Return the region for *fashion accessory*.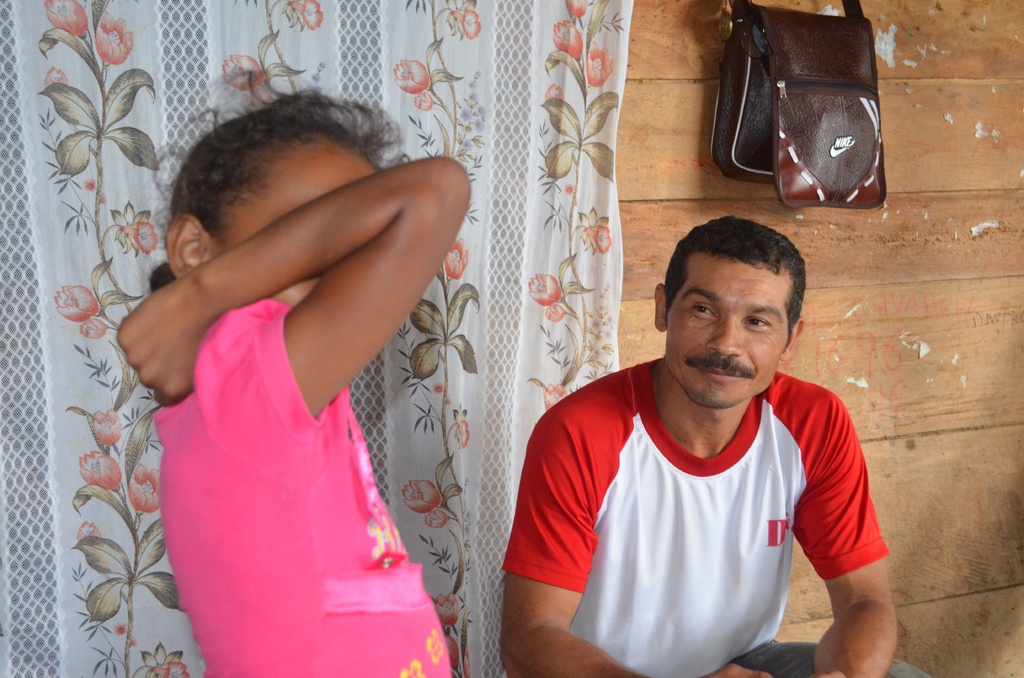
704,0,894,211.
